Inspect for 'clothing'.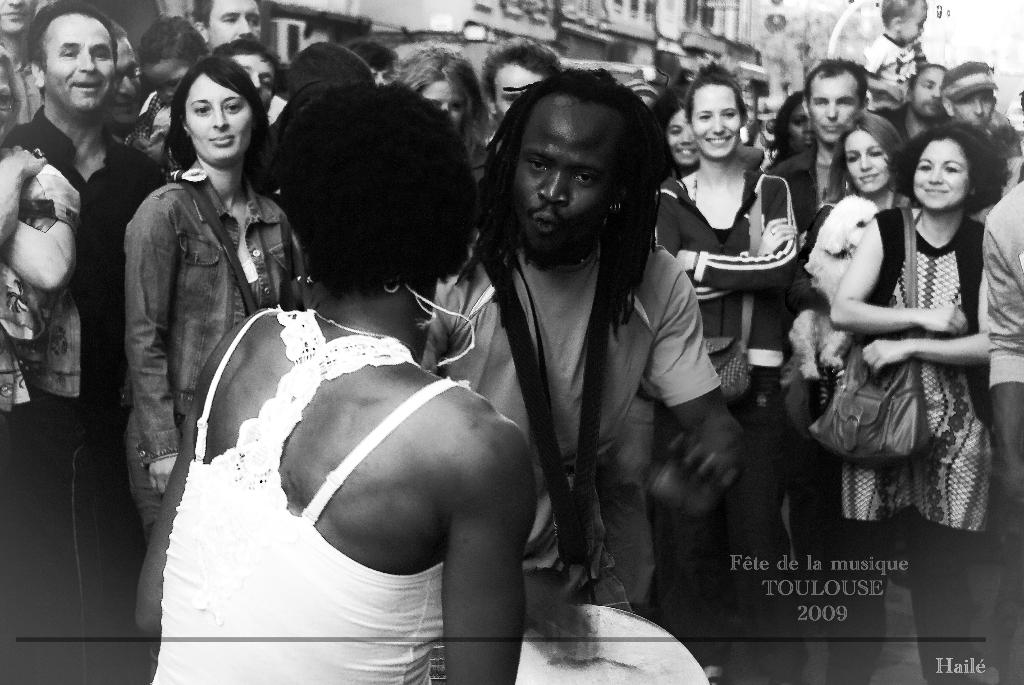
Inspection: box(0, 37, 46, 141).
